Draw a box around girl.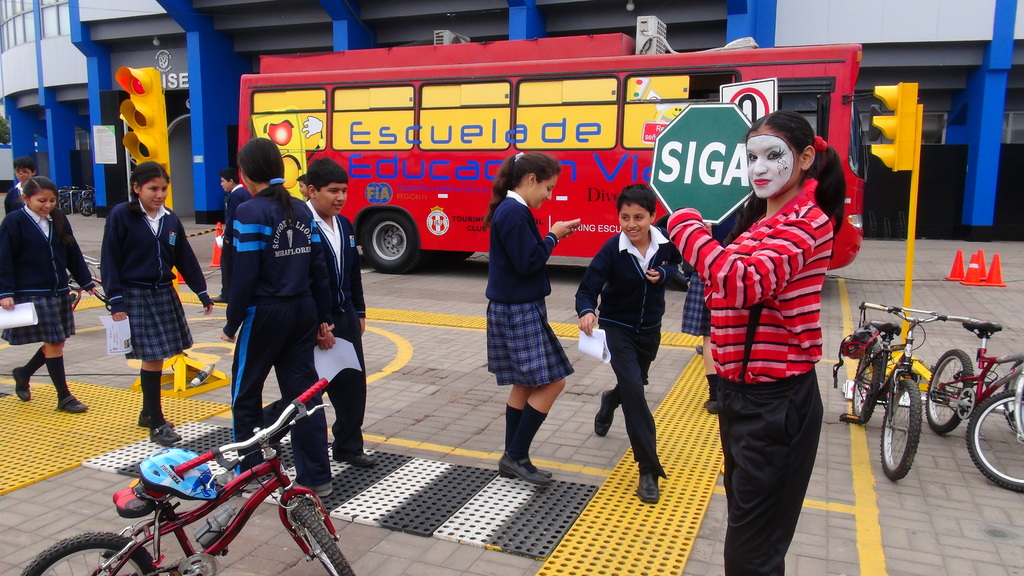
box=[0, 175, 100, 414].
